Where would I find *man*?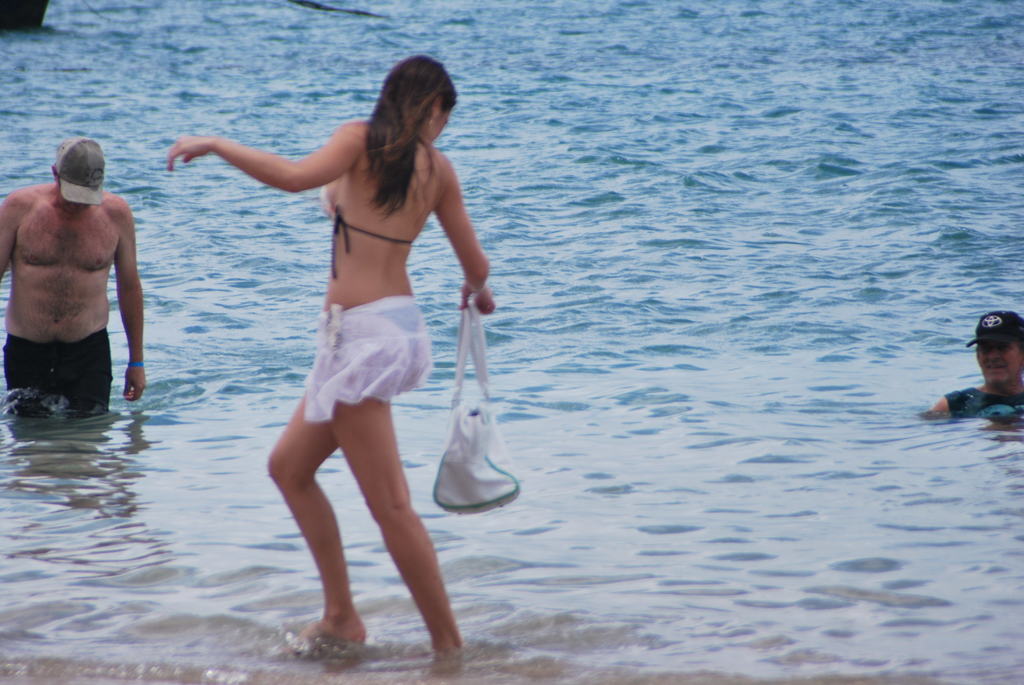
At l=922, t=308, r=1023, b=429.
